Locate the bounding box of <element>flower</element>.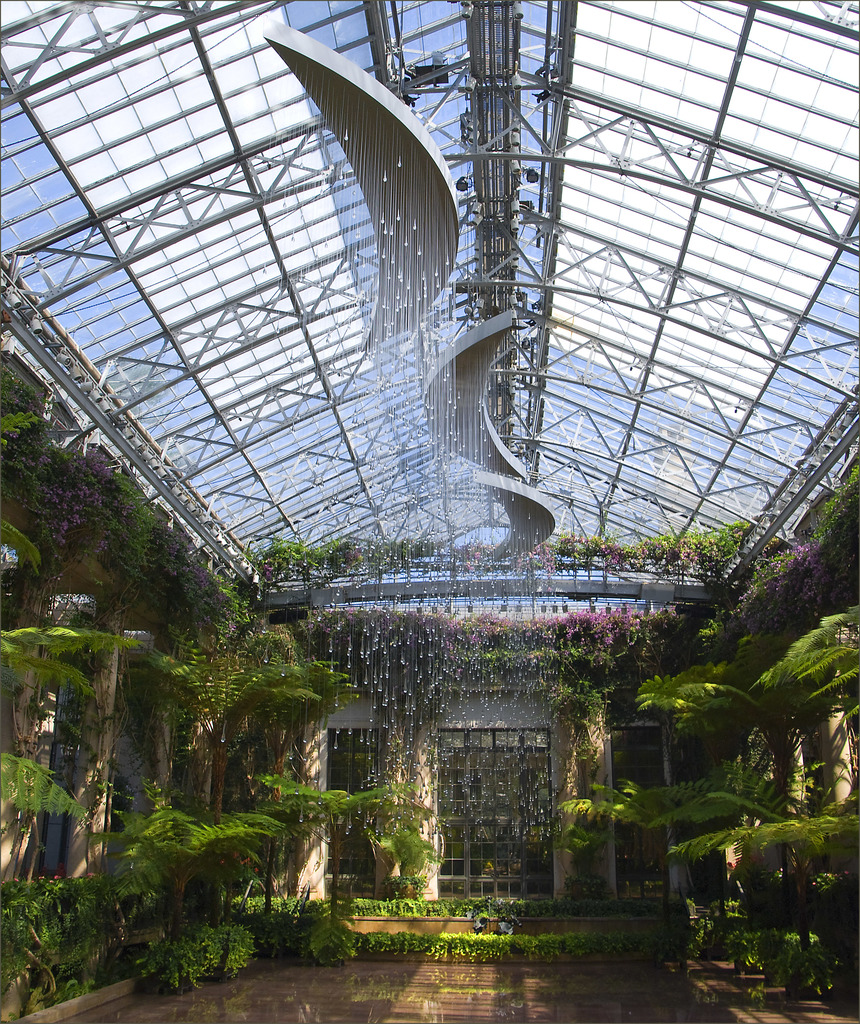
Bounding box: bbox=(545, 608, 634, 642).
